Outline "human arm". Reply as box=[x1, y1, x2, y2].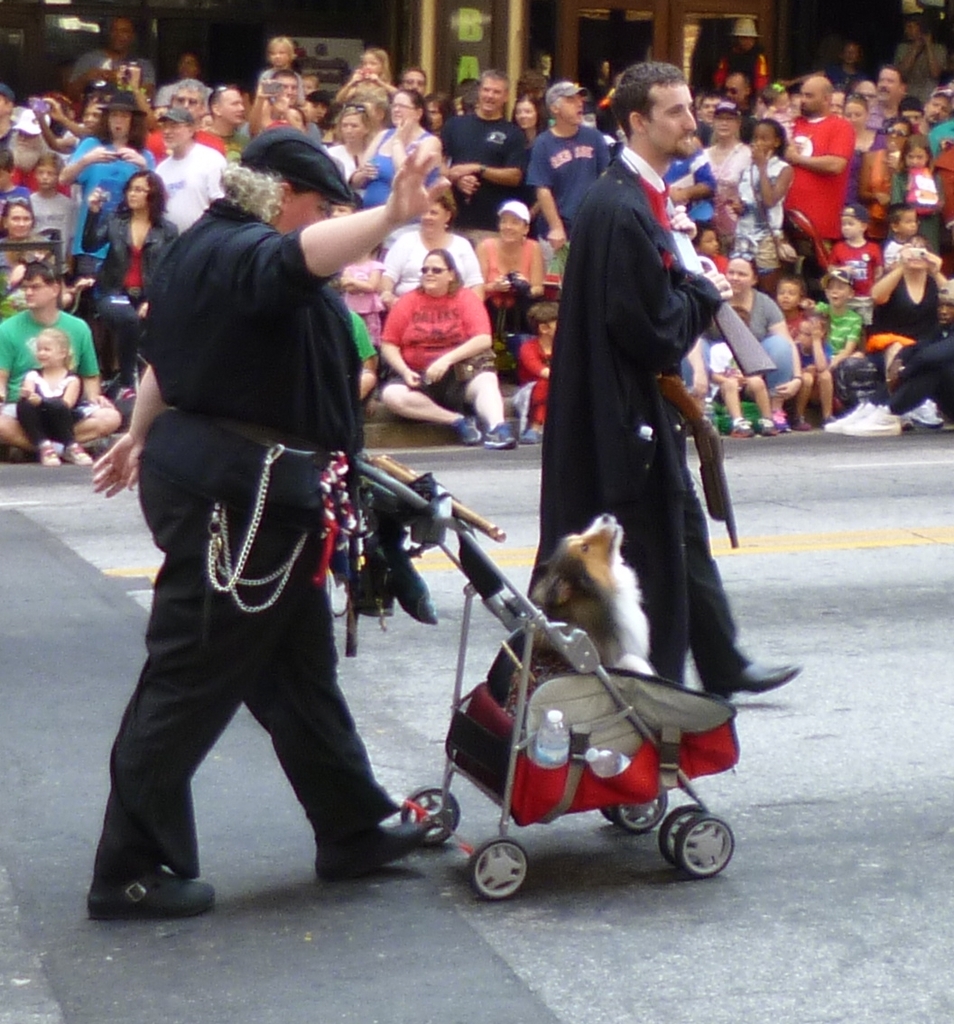
box=[447, 124, 533, 190].
